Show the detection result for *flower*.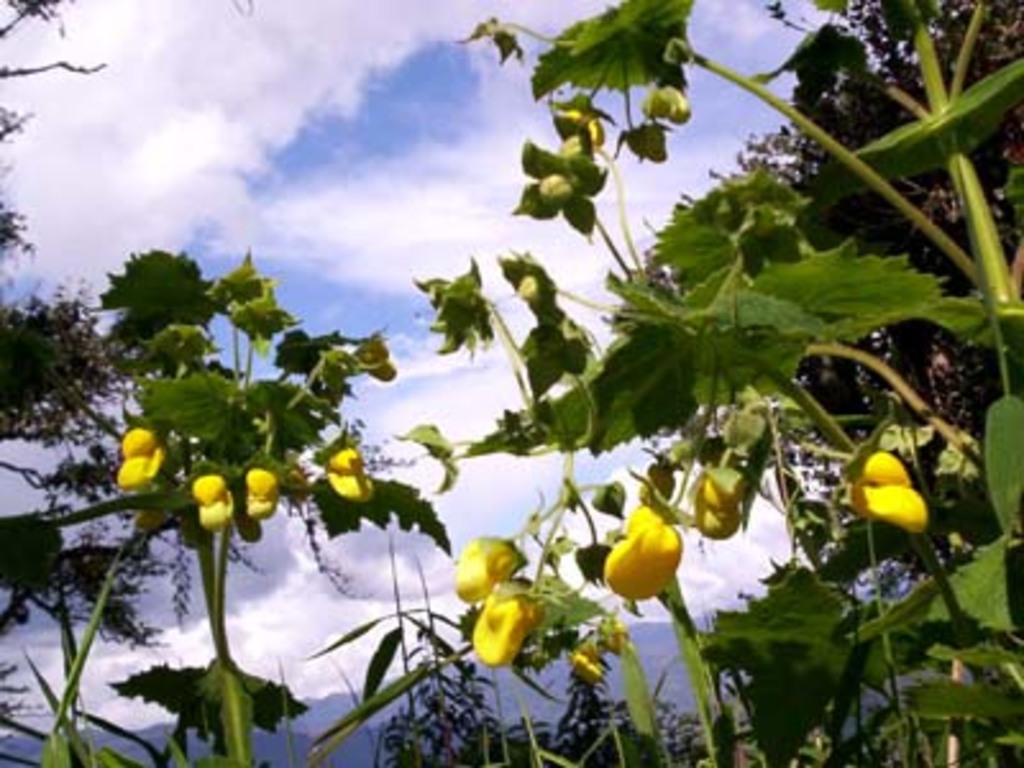
(x1=325, y1=440, x2=379, y2=509).
